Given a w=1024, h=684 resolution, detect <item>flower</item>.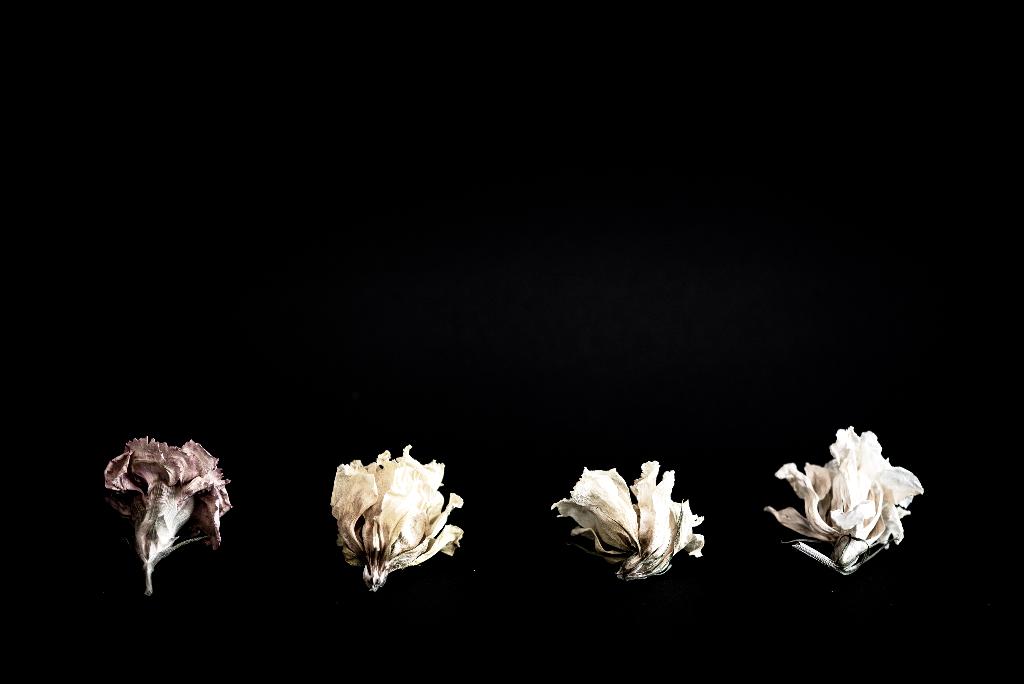
x1=769 y1=428 x2=916 y2=577.
